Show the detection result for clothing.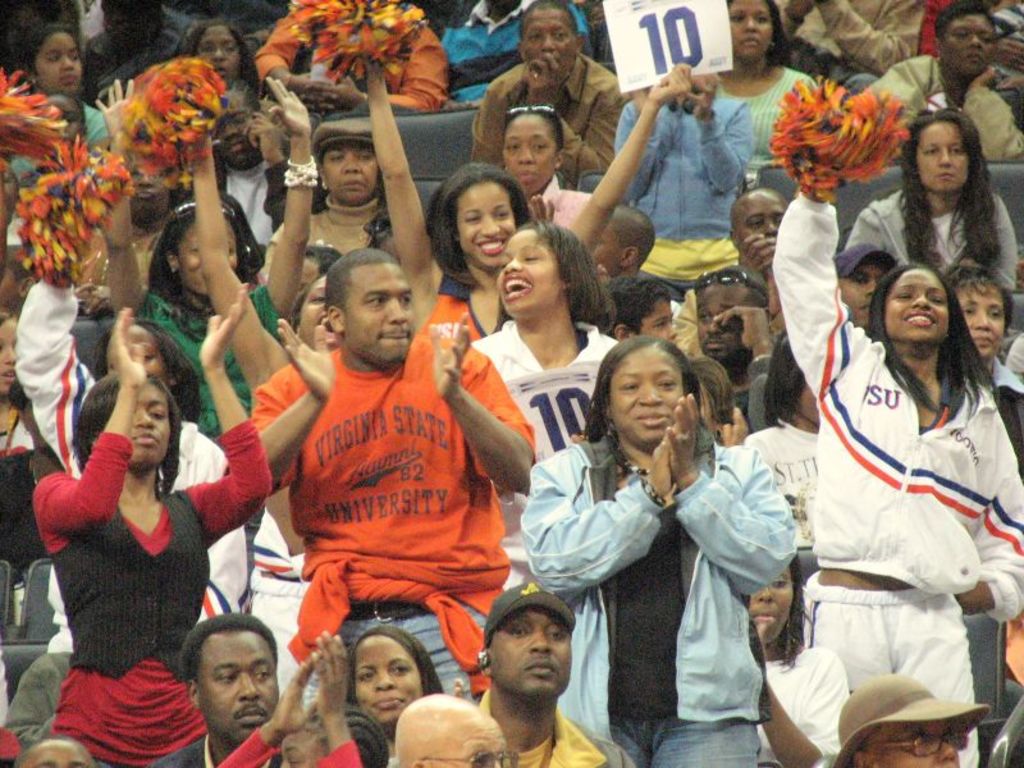
box=[856, 54, 1023, 164].
